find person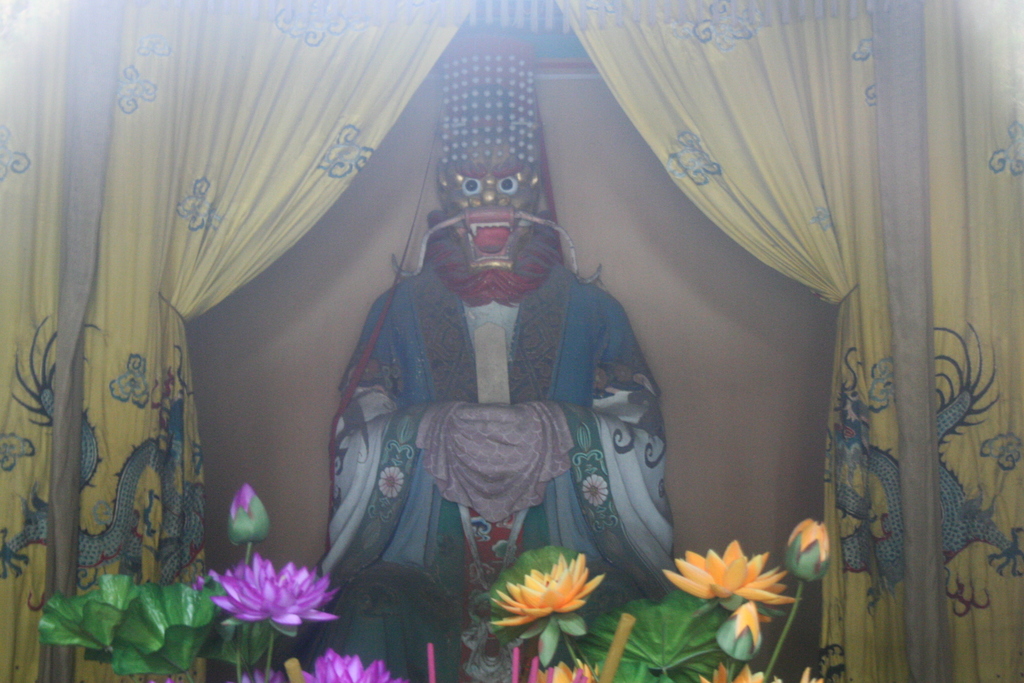
x1=310 y1=31 x2=685 y2=682
